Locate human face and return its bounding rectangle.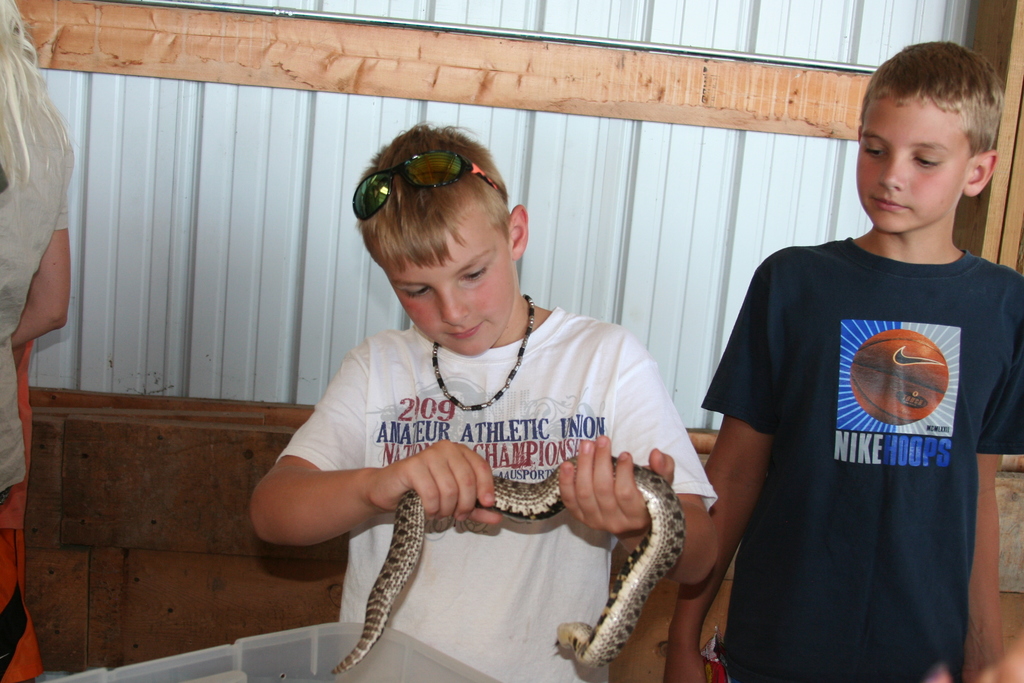
[388,206,519,353].
